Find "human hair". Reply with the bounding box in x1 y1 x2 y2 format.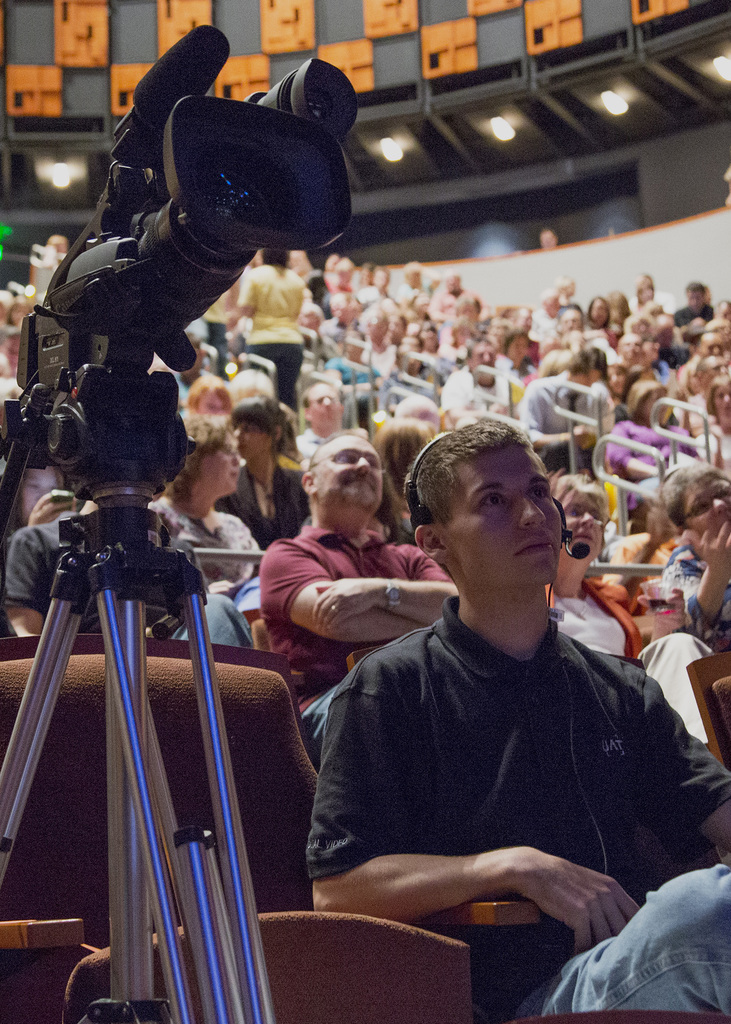
164 409 230 511.
